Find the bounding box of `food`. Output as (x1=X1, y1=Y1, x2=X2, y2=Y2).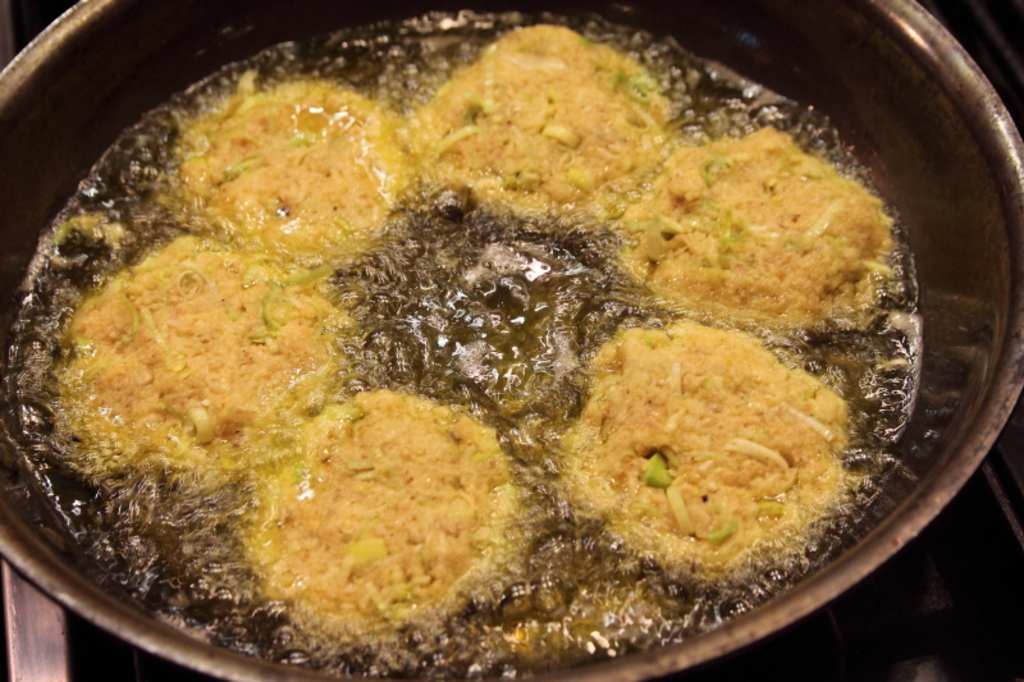
(x1=558, y1=319, x2=852, y2=599).
